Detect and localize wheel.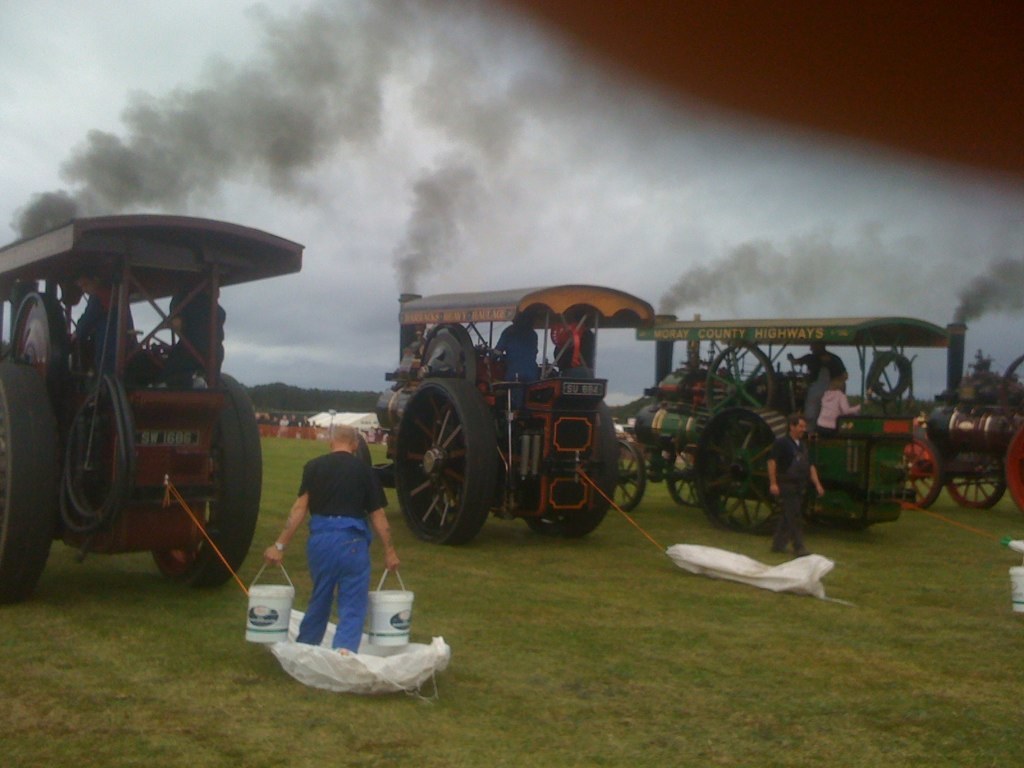
Localized at <bbox>693, 406, 811, 533</bbox>.
